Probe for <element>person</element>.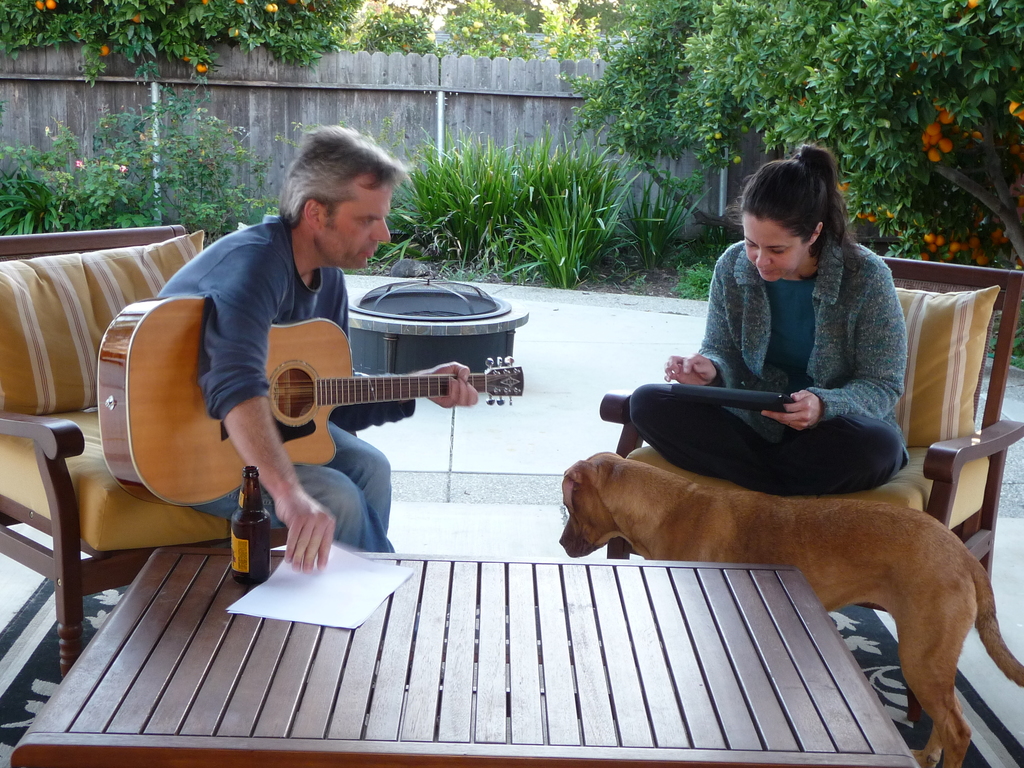
Probe result: detection(620, 143, 911, 501).
